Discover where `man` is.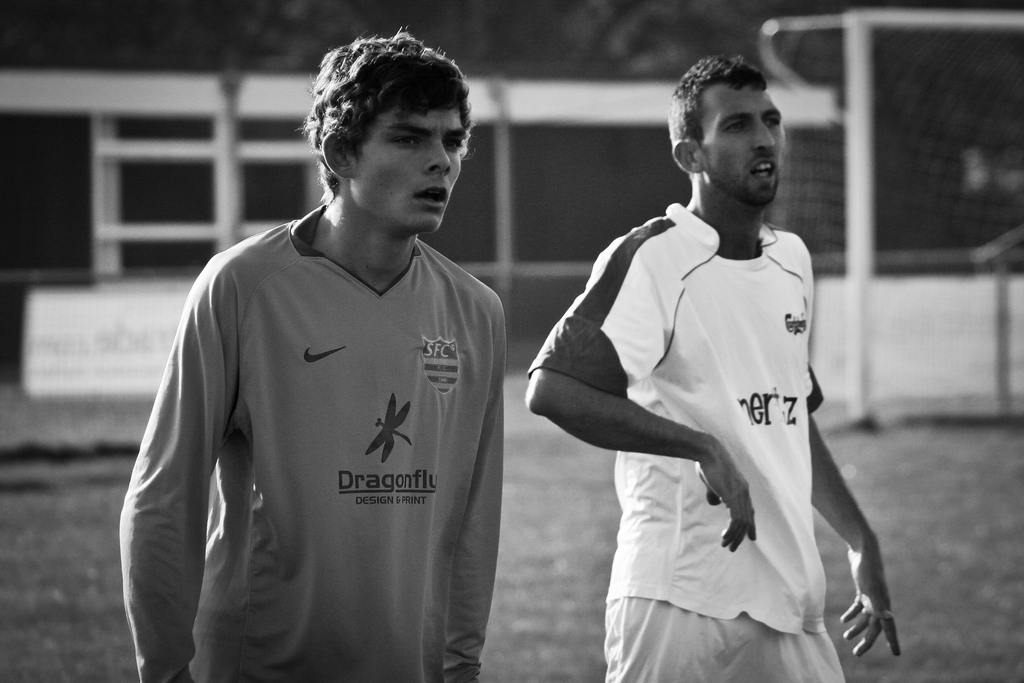
Discovered at <box>546,49,882,682</box>.
